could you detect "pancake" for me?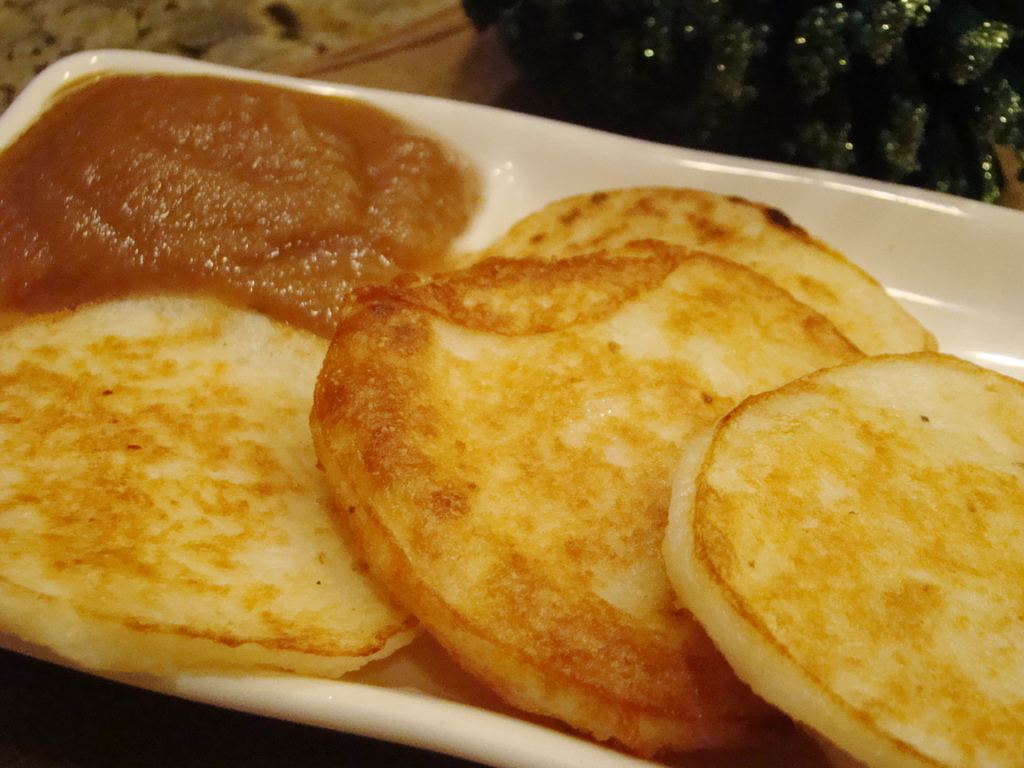
Detection result: (x1=305, y1=249, x2=797, y2=767).
